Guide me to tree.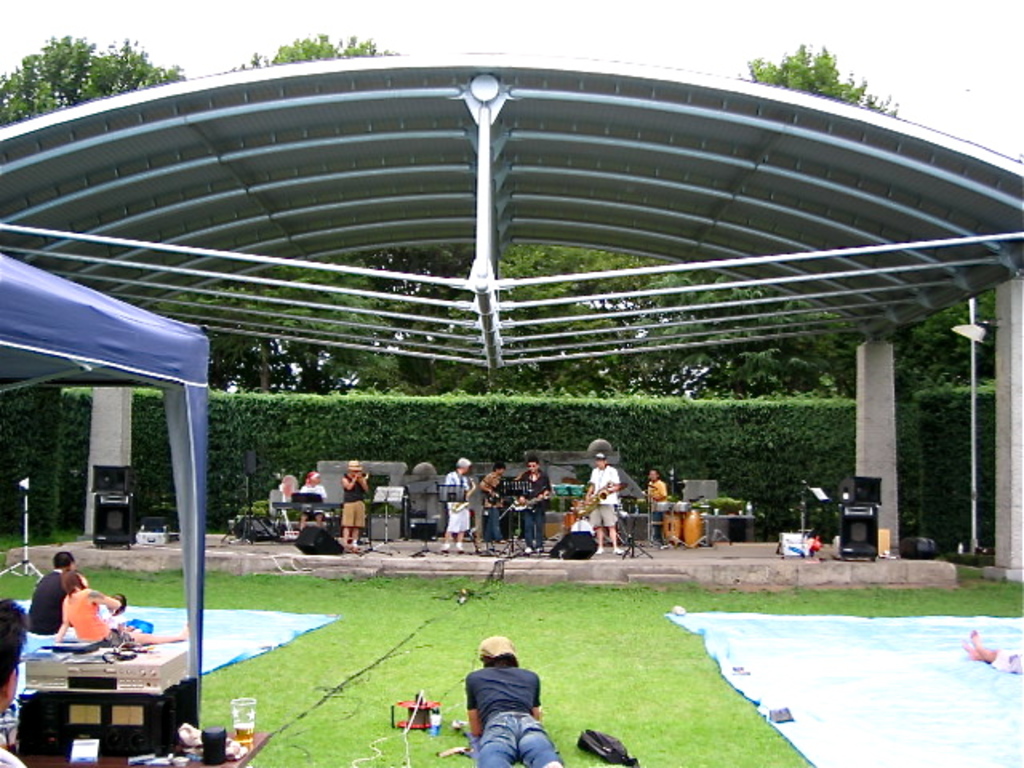
Guidance: select_region(630, 267, 771, 392).
